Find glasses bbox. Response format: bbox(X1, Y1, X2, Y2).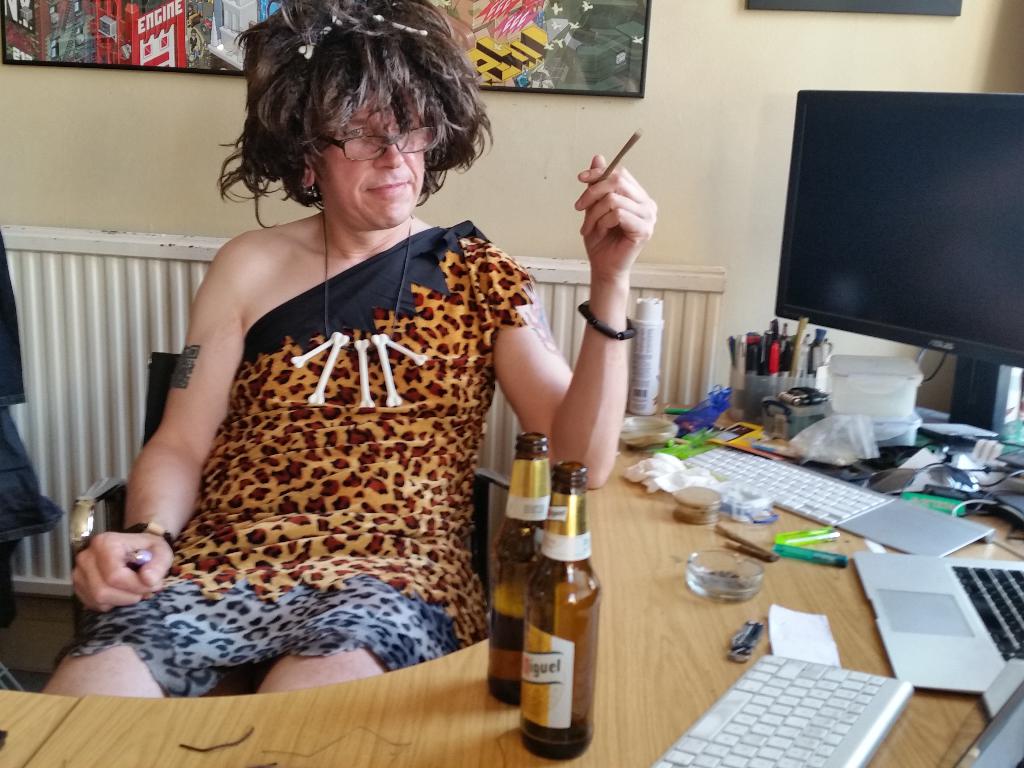
bbox(314, 127, 442, 160).
